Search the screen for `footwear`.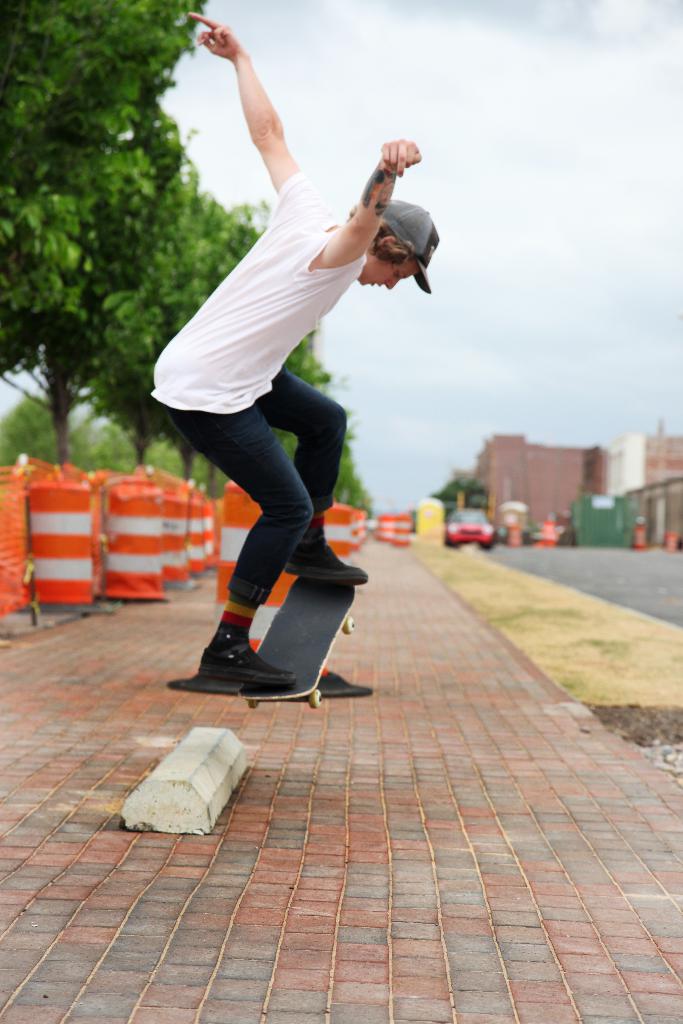
Found at region(286, 541, 365, 585).
